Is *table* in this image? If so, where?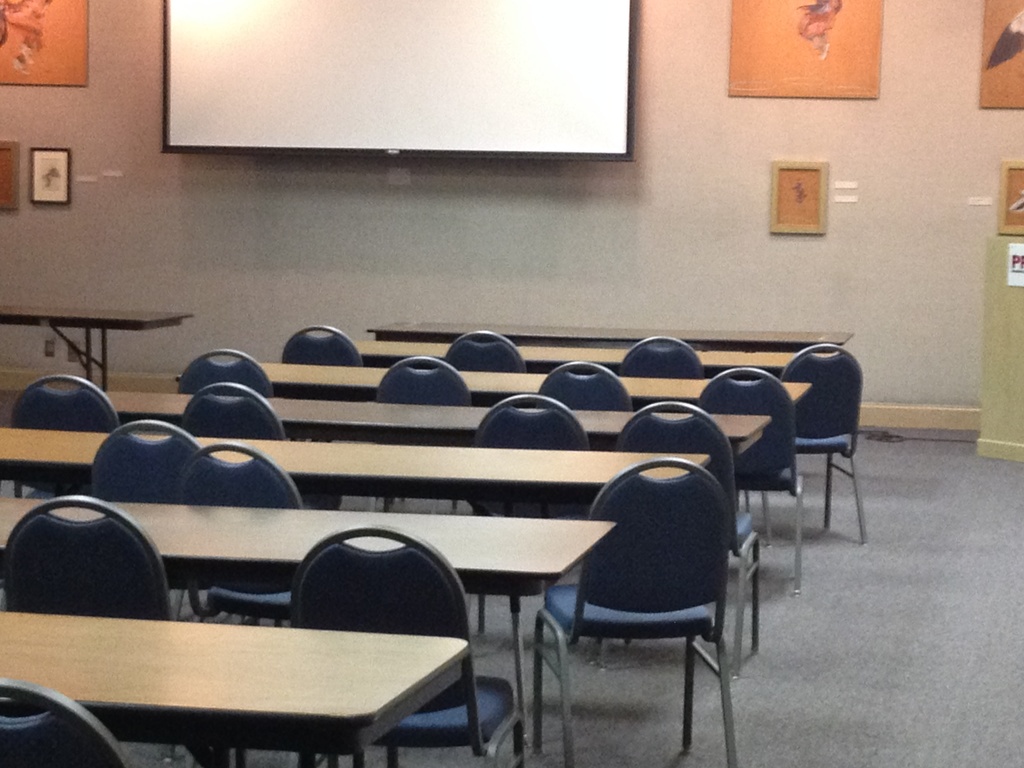
Yes, at 255:356:809:627.
